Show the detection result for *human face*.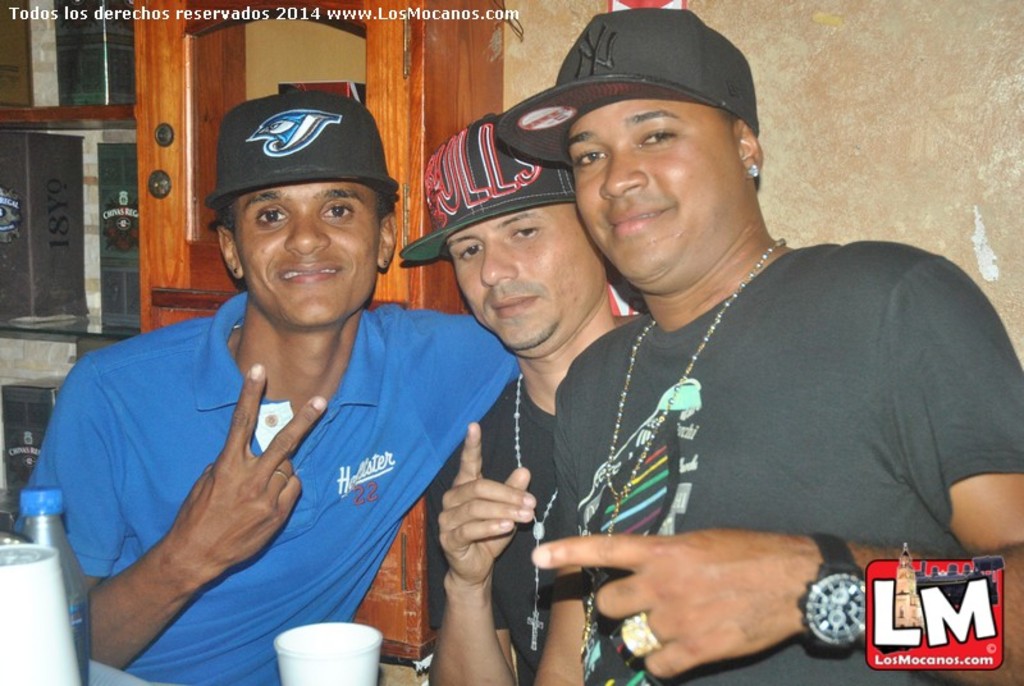
Rect(251, 180, 388, 321).
